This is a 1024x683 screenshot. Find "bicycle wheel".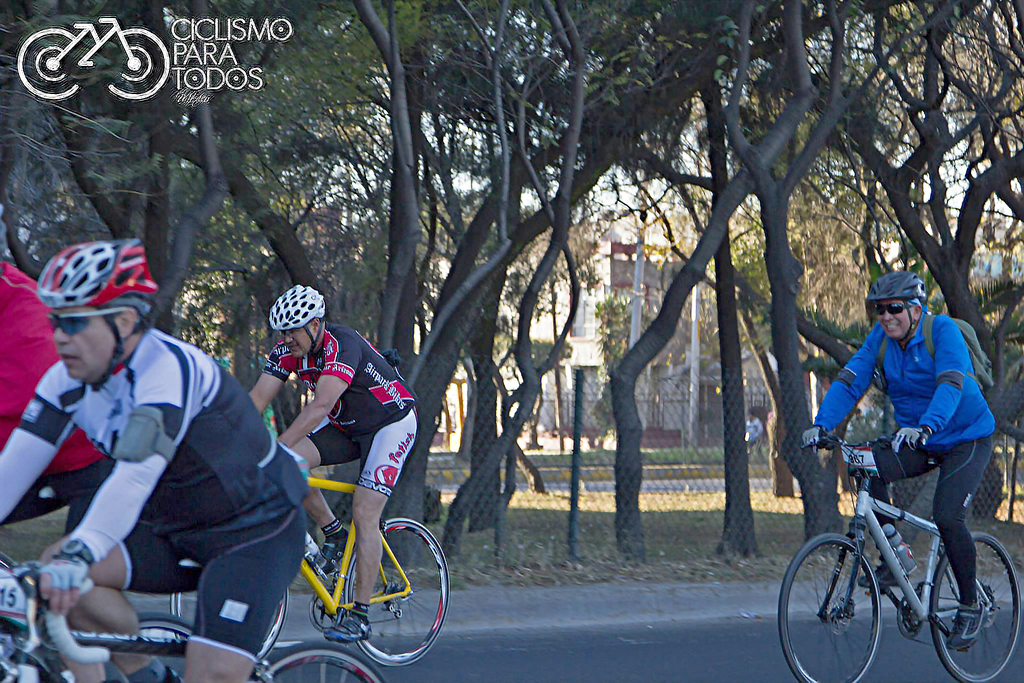
Bounding box: 169,590,290,657.
